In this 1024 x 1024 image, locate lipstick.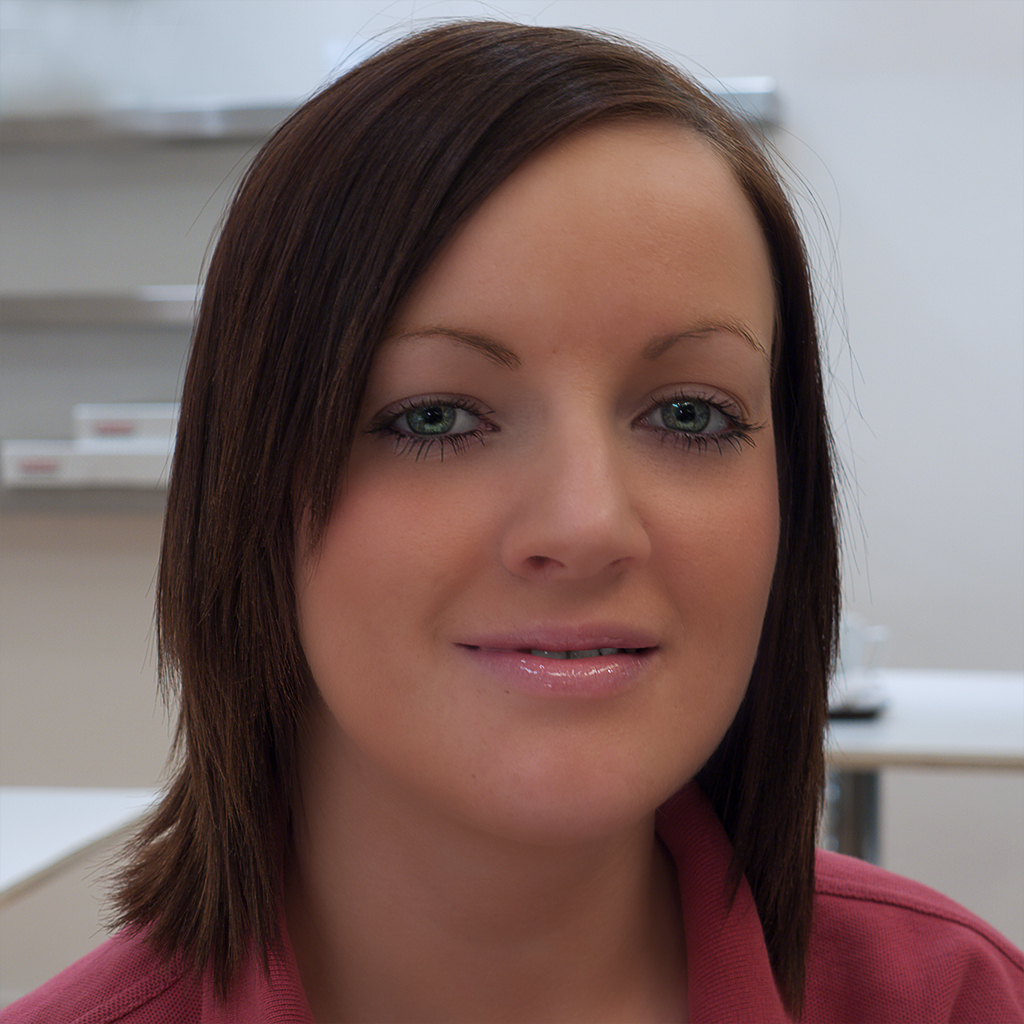
Bounding box: 457 620 659 692.
